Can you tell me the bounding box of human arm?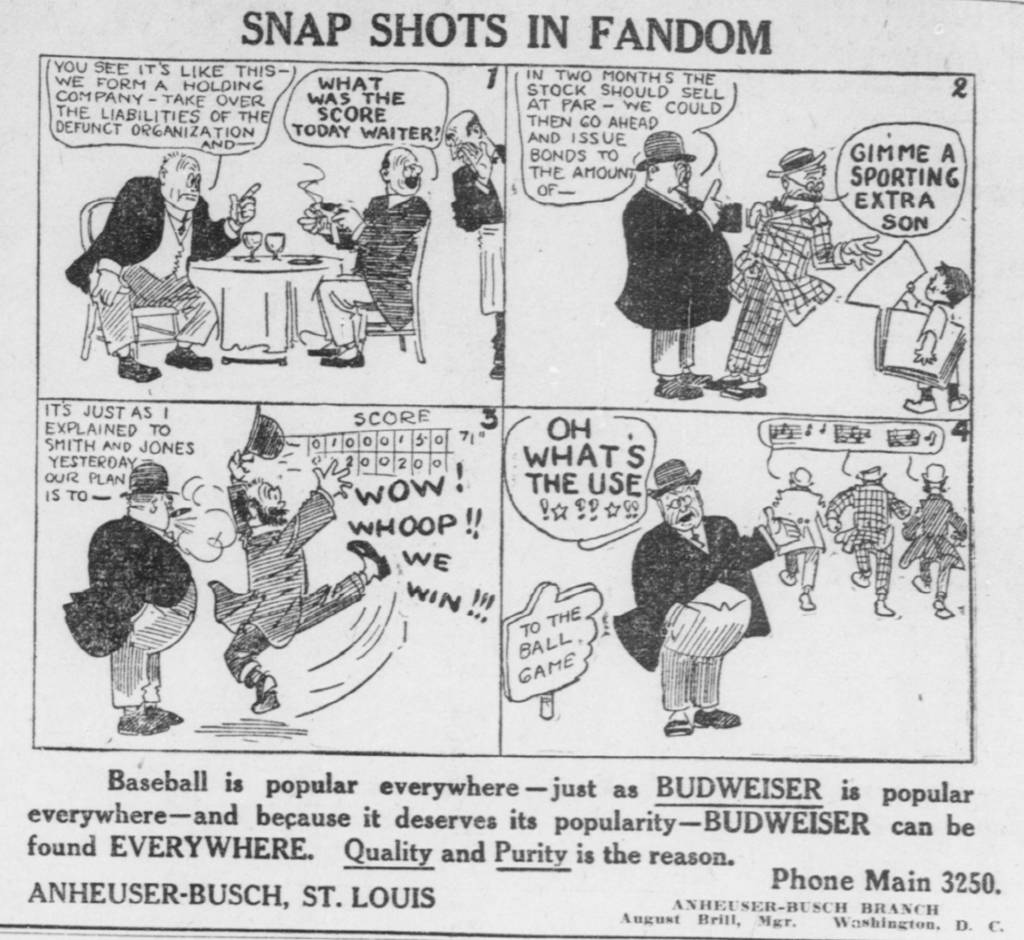
left=275, top=449, right=346, bottom=546.
